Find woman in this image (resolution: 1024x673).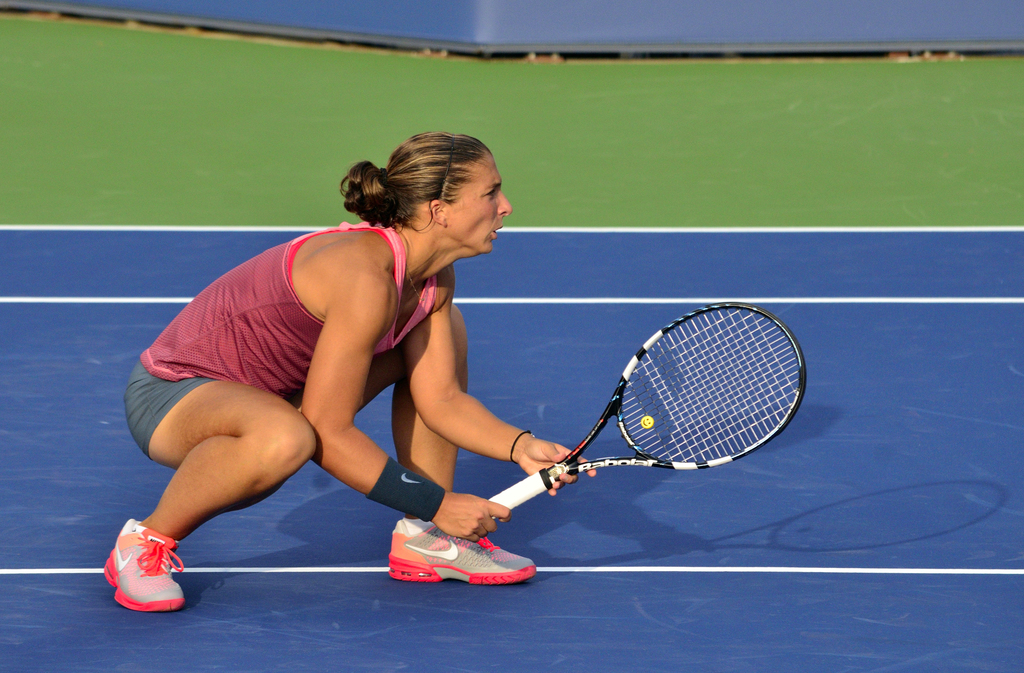
detection(167, 129, 487, 599).
